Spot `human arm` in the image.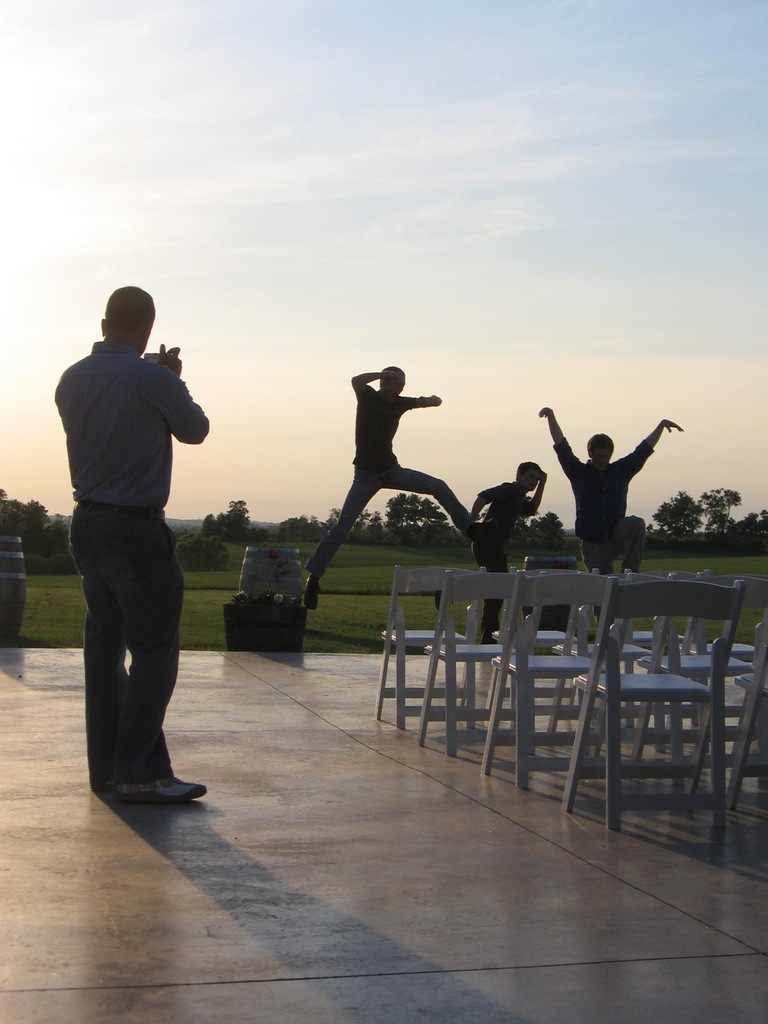
`human arm` found at locate(471, 483, 502, 516).
